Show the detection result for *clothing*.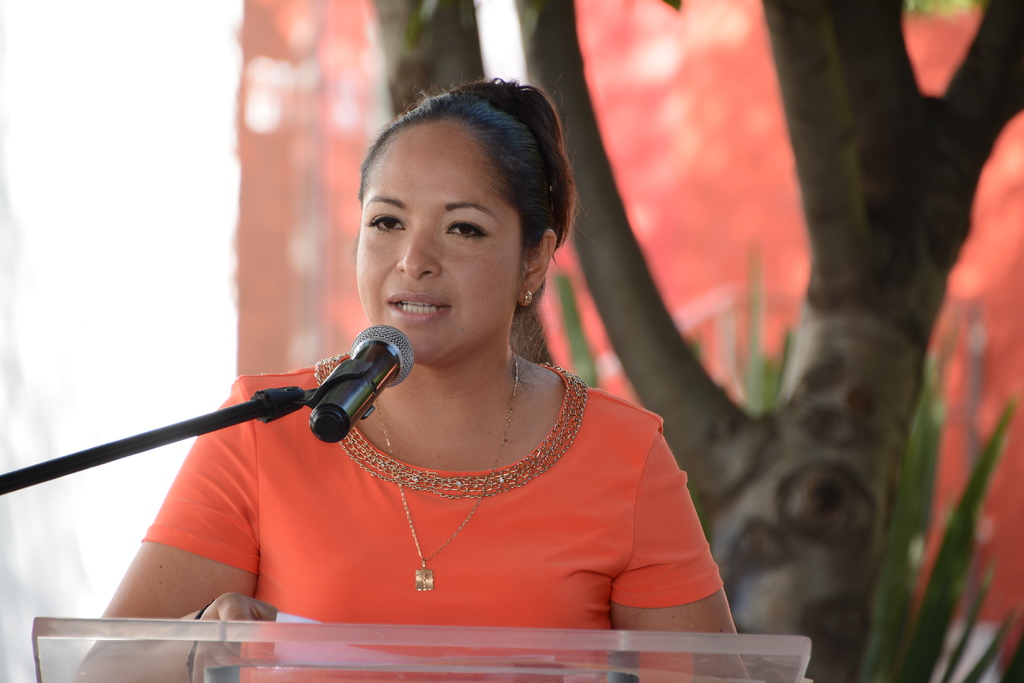
bbox(191, 342, 706, 623).
